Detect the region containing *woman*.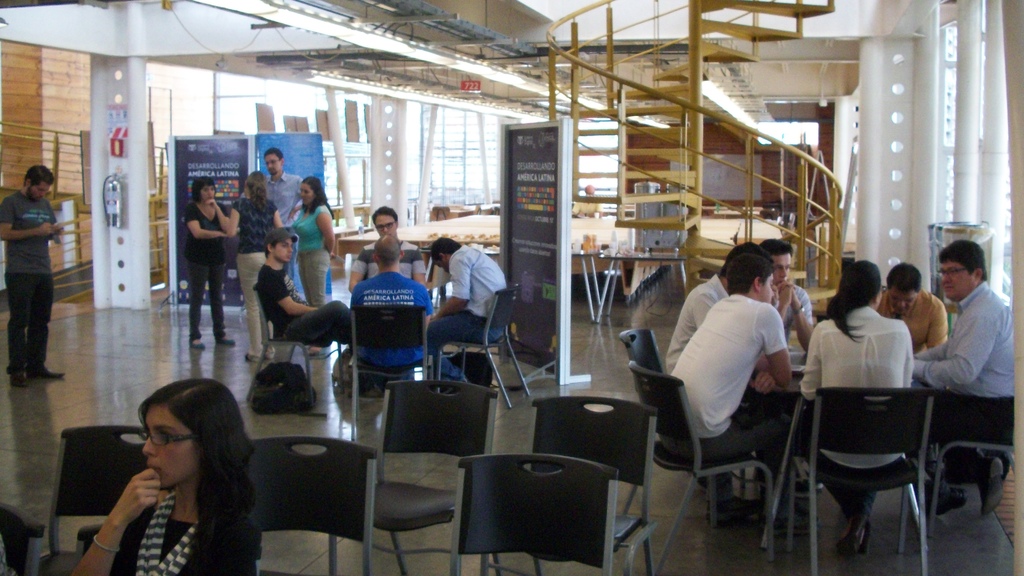
(left=804, top=256, right=913, bottom=552).
